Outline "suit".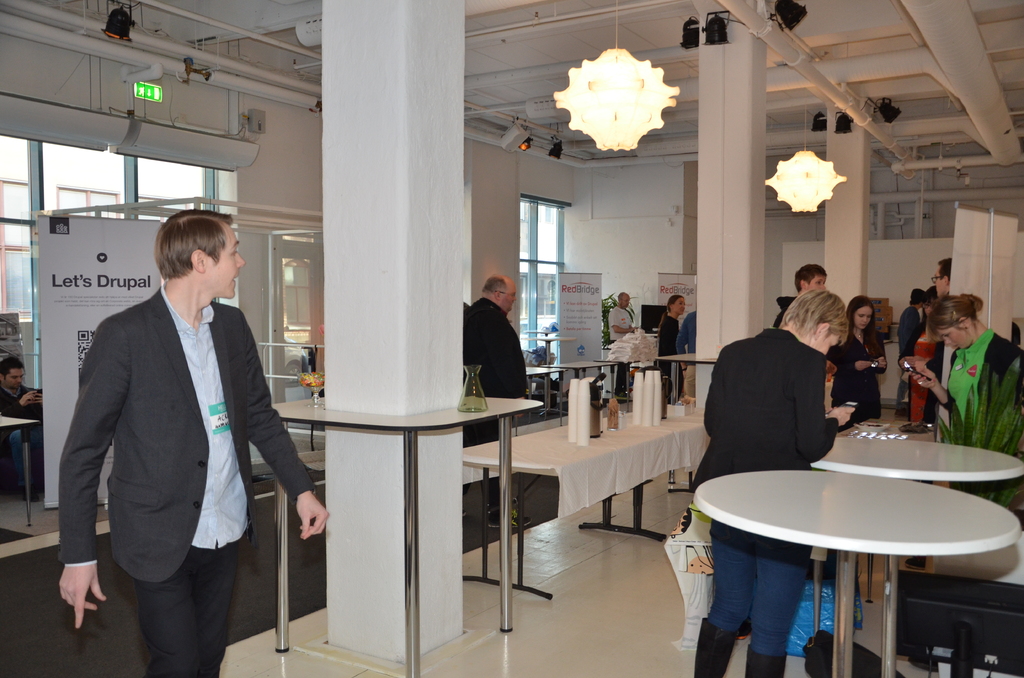
Outline: l=684, t=328, r=839, b=560.
